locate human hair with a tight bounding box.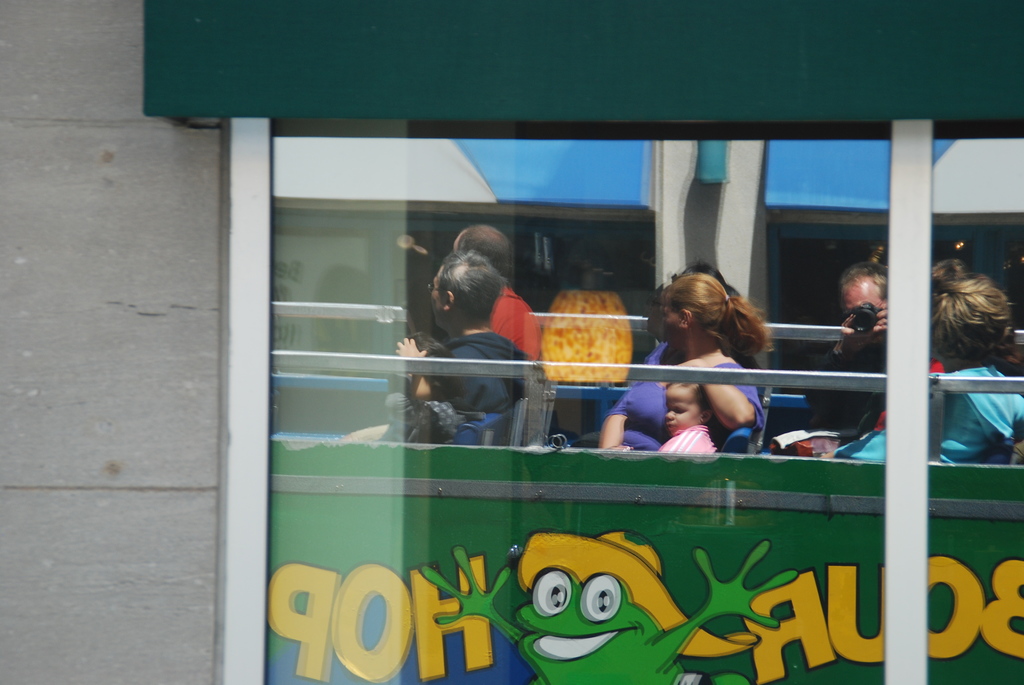
select_region(931, 258, 1023, 363).
